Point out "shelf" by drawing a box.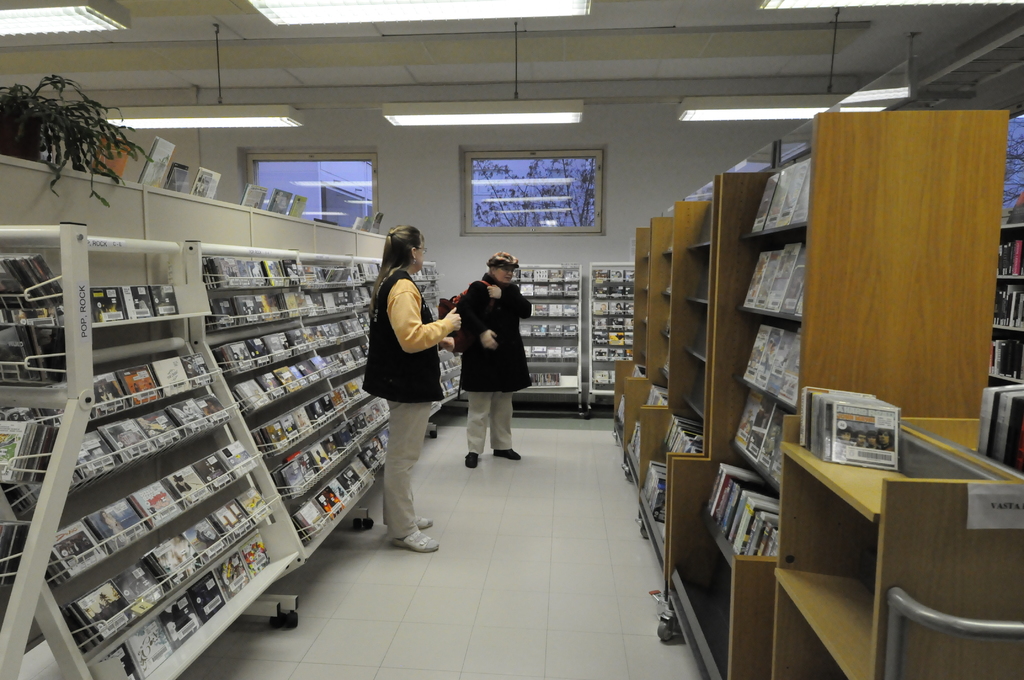
[703,506,746,573].
